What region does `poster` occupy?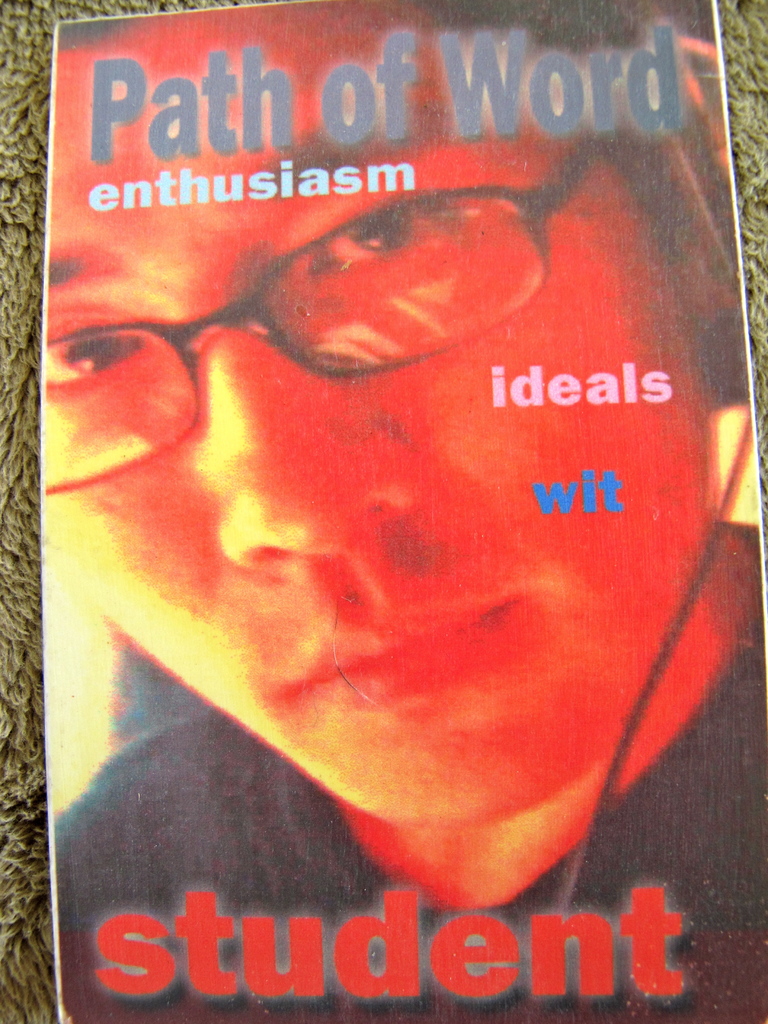
bbox=[45, 0, 767, 1023].
